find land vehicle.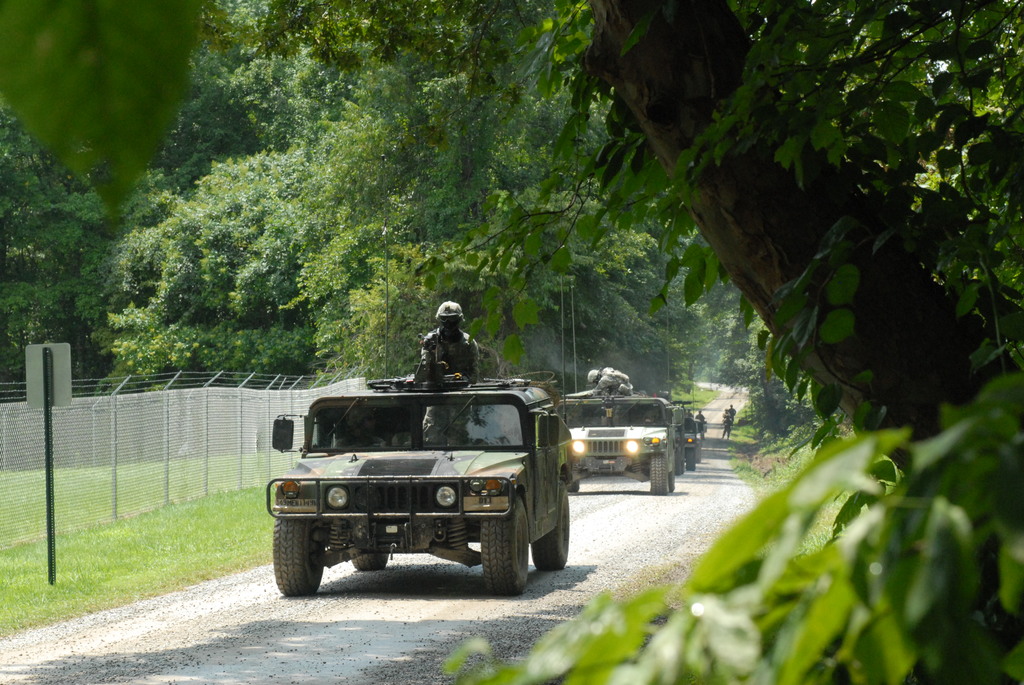
(556,389,680,494).
